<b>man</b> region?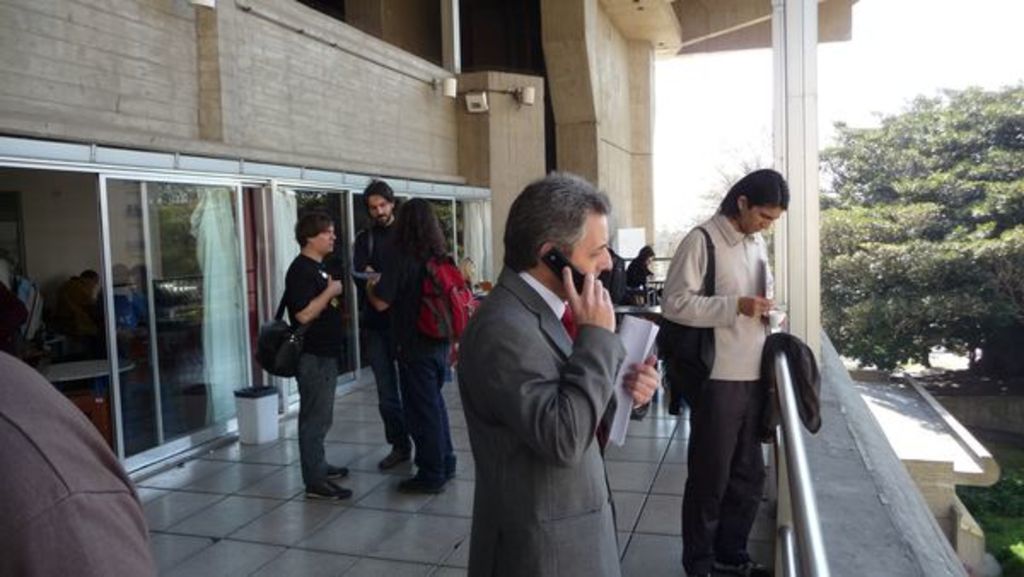
crop(650, 164, 788, 575)
